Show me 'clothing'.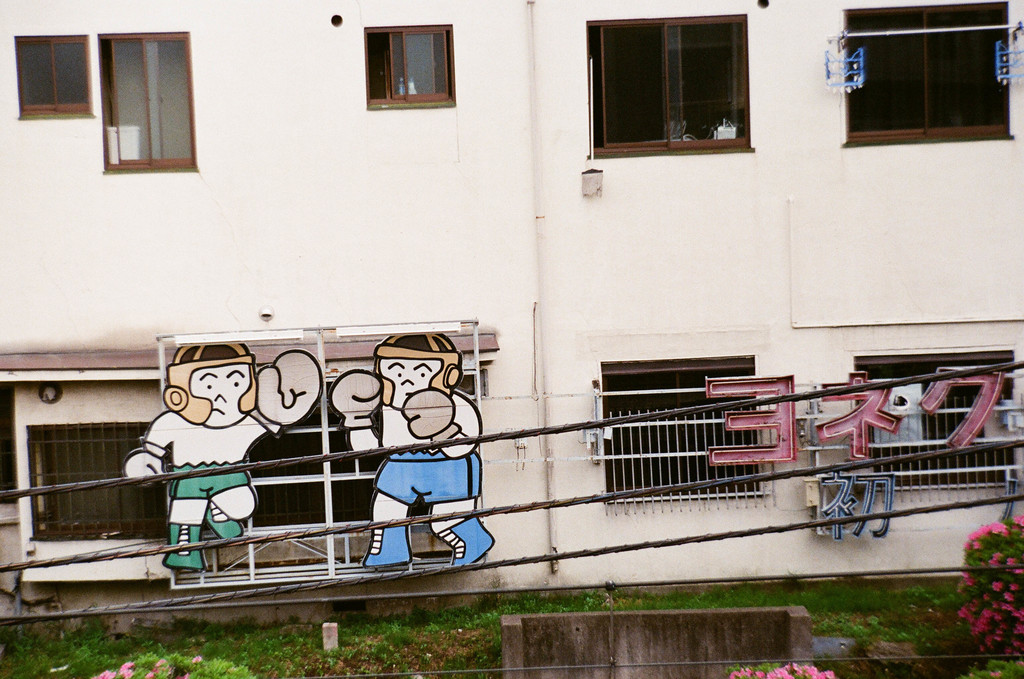
'clothing' is here: {"left": 149, "top": 392, "right": 250, "bottom": 532}.
